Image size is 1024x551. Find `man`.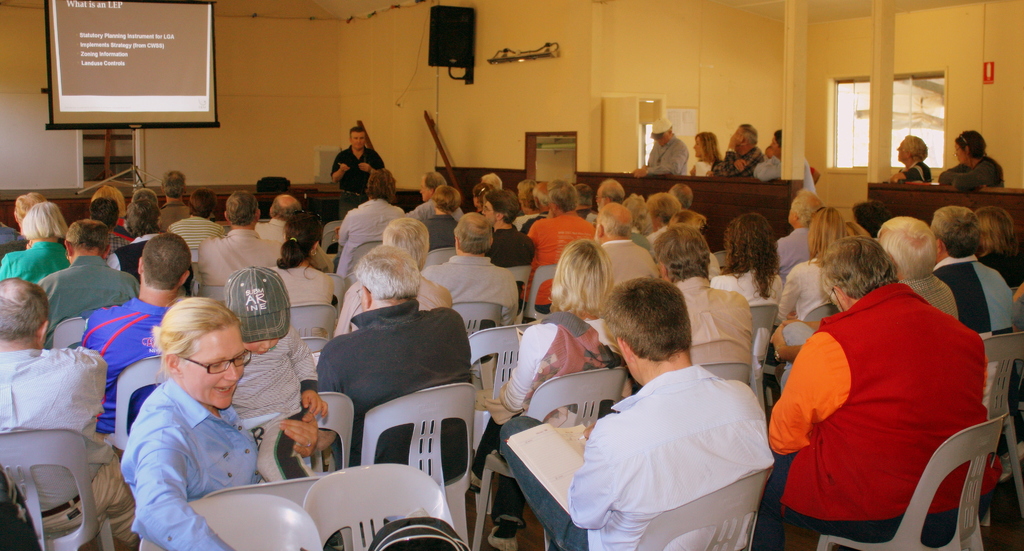
BBox(869, 218, 970, 325).
